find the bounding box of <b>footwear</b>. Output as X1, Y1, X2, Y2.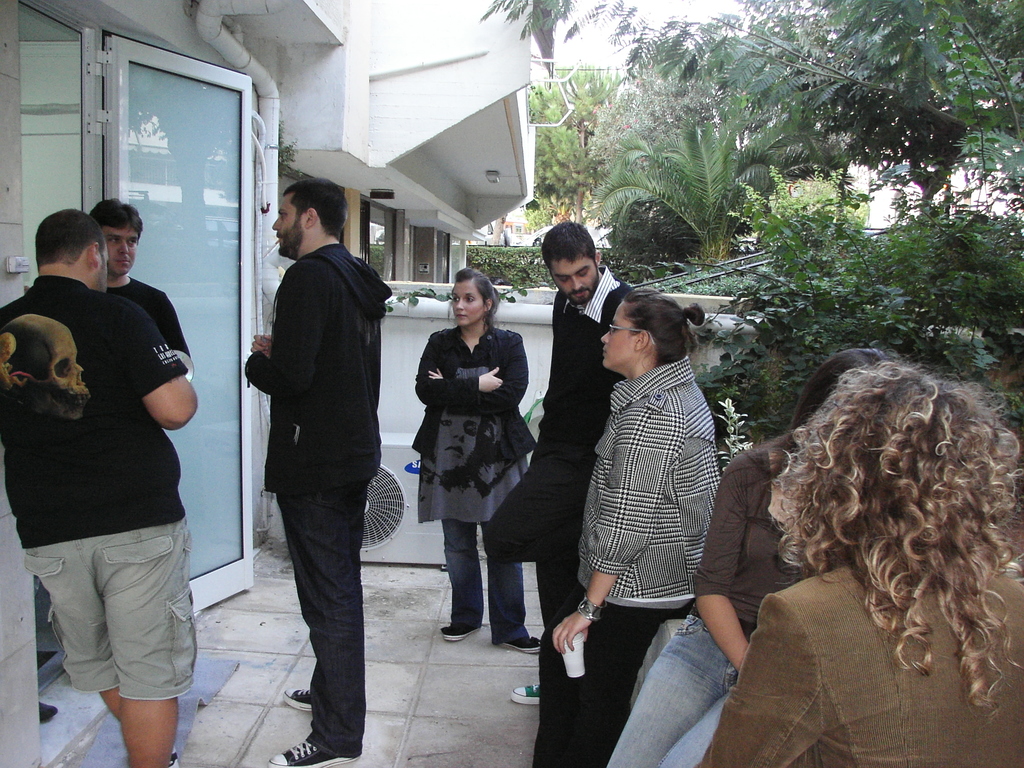
170, 745, 179, 767.
